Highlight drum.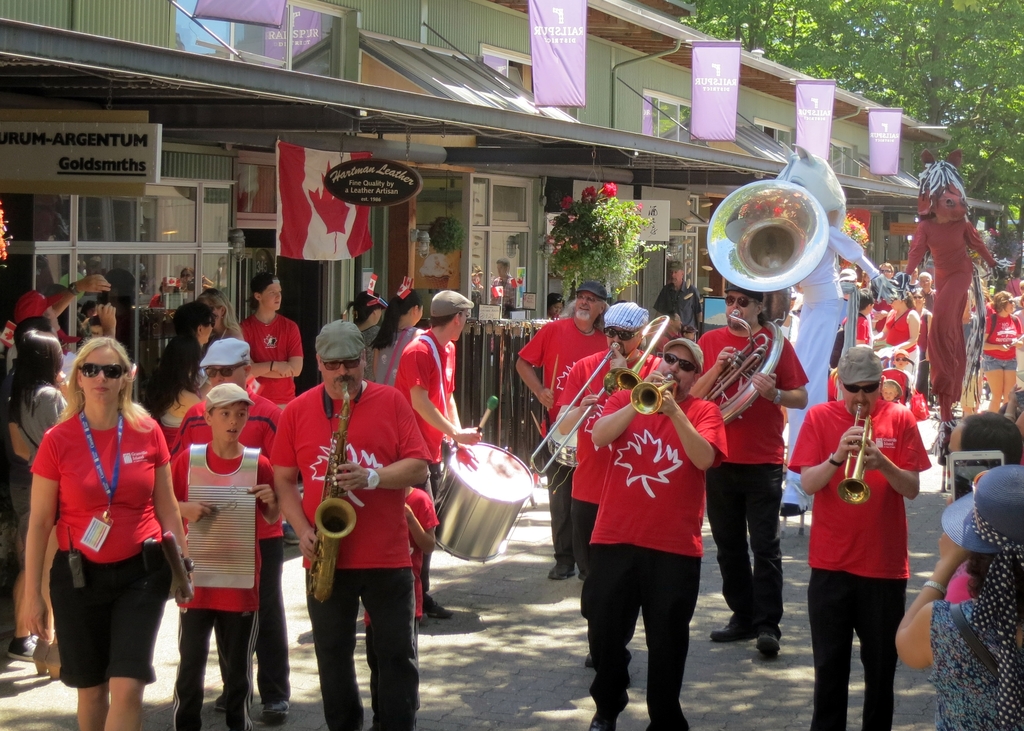
Highlighted region: rect(429, 434, 549, 543).
